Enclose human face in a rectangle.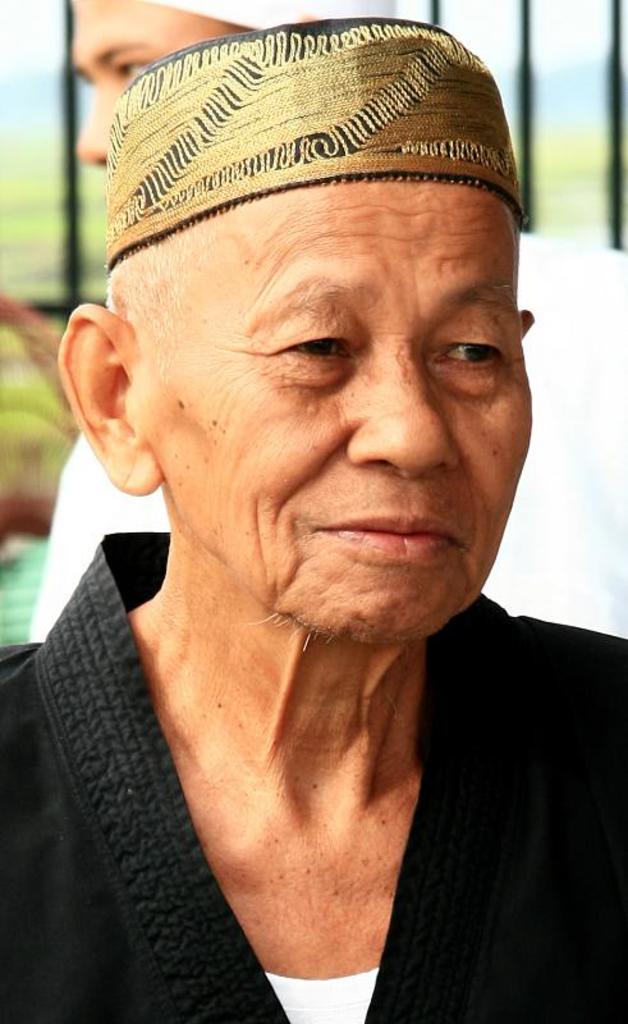
left=123, top=182, right=535, bottom=650.
